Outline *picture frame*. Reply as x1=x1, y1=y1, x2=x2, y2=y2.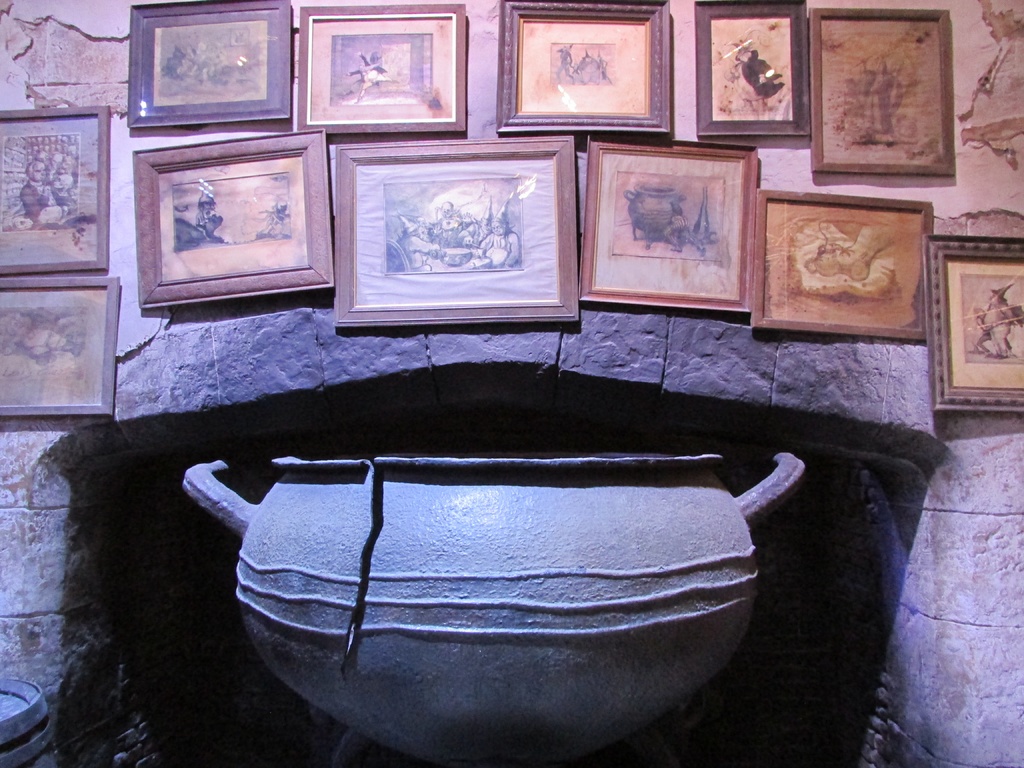
x1=586, y1=135, x2=760, y2=309.
